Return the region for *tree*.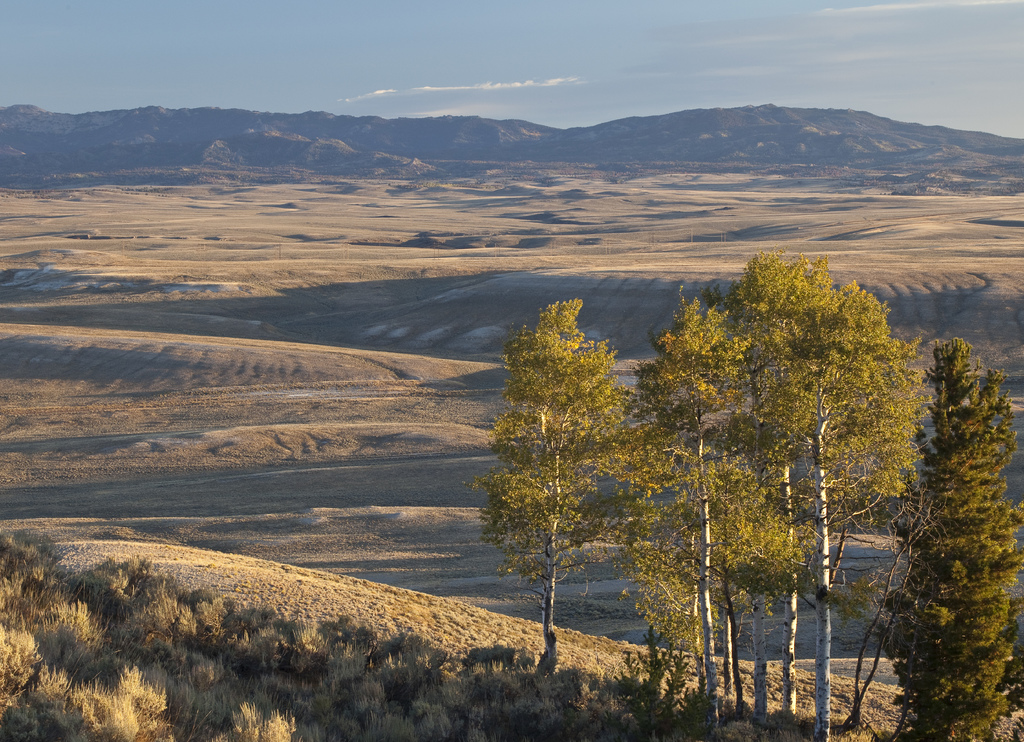
bbox=[886, 341, 1023, 741].
